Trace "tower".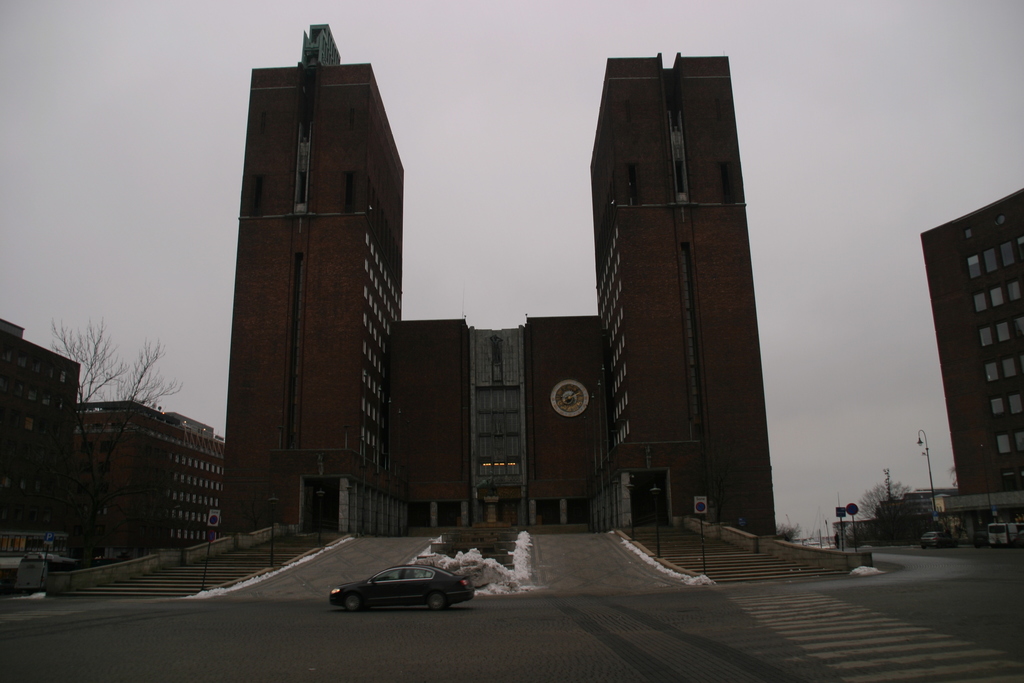
Traced to locate(576, 8, 797, 527).
